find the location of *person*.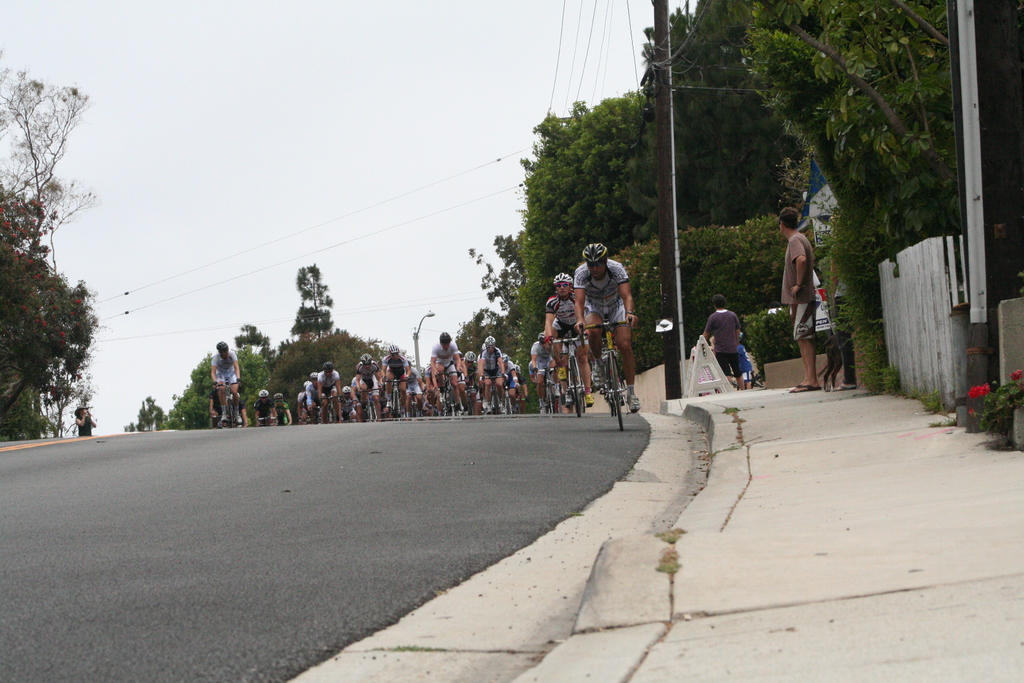
Location: region(572, 243, 641, 416).
